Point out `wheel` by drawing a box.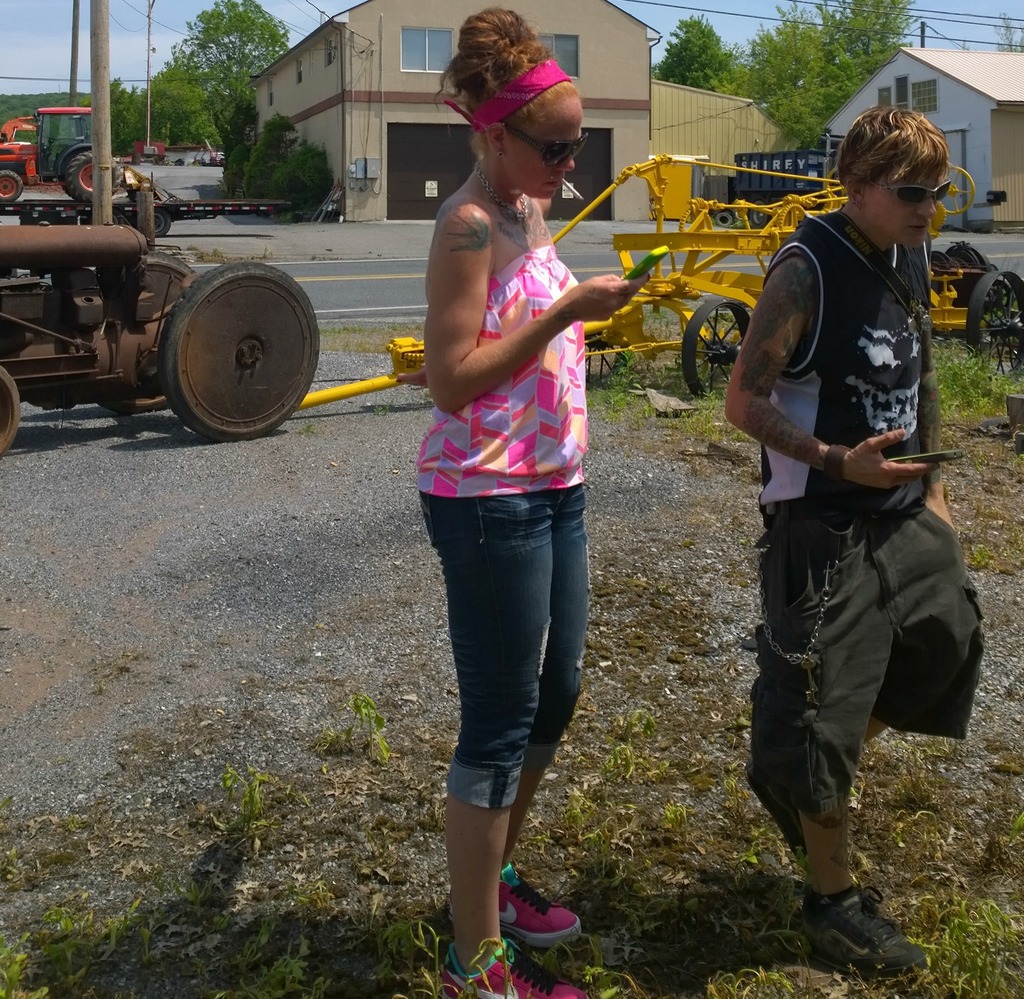
(713, 206, 740, 228).
